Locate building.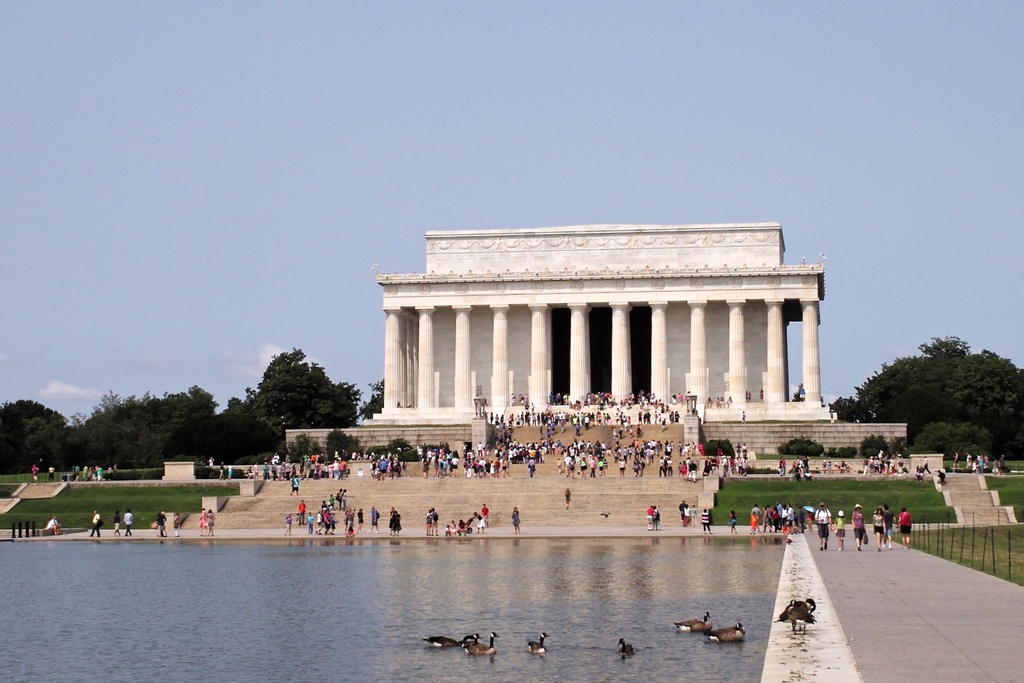
Bounding box: detection(373, 225, 833, 423).
